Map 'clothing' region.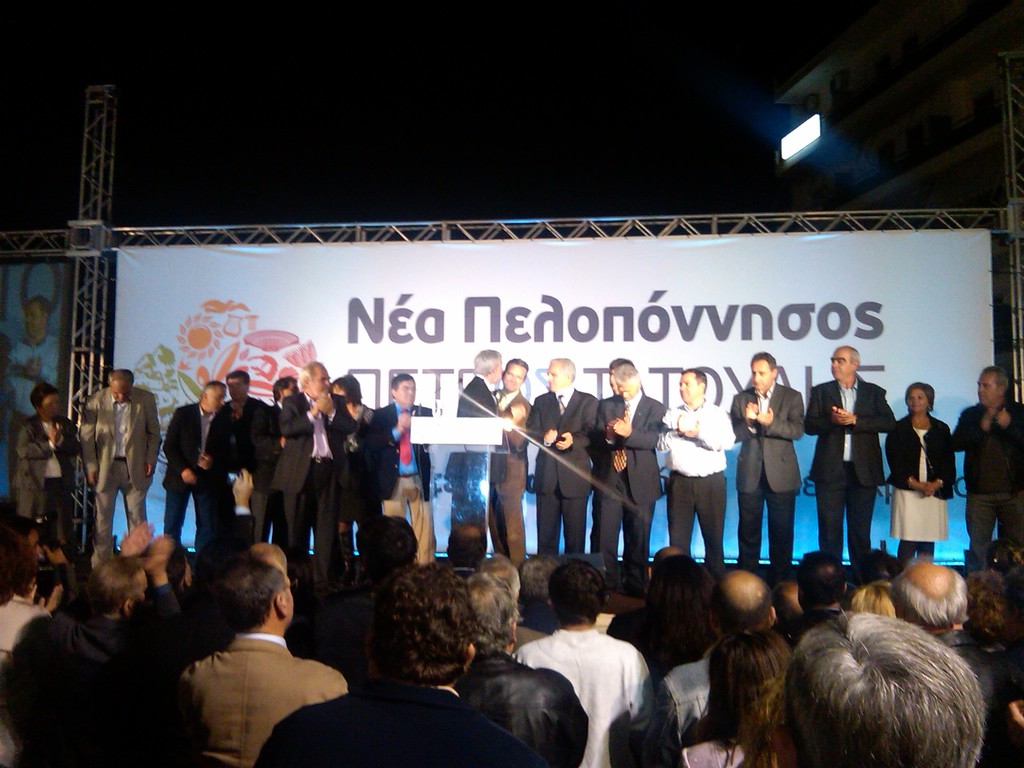
Mapped to region(257, 691, 557, 767).
